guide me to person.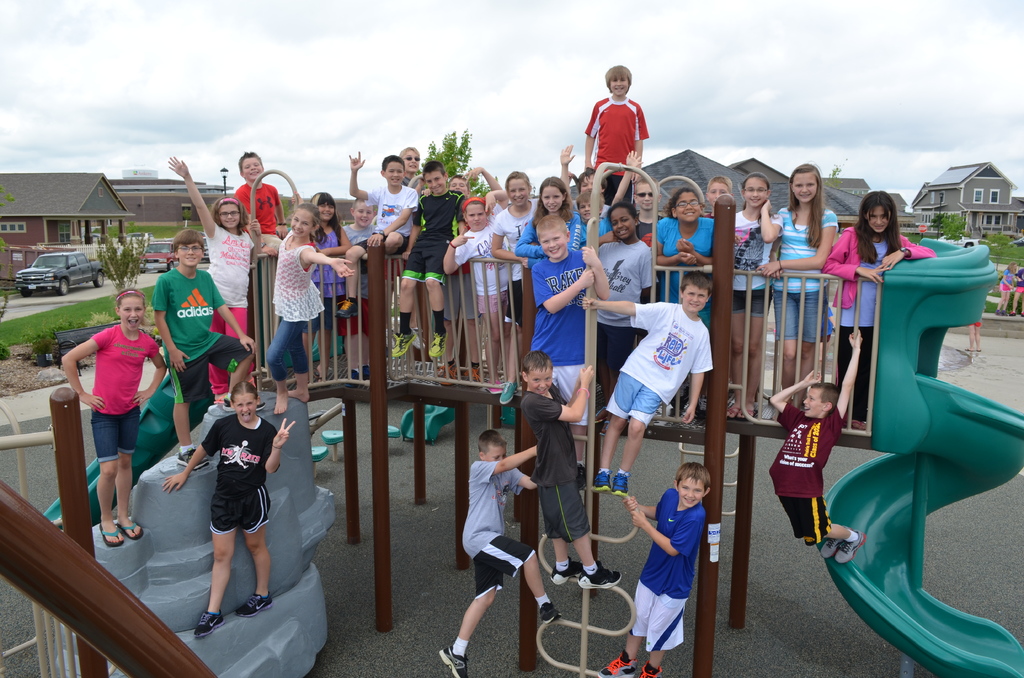
Guidance: 436,428,559,677.
